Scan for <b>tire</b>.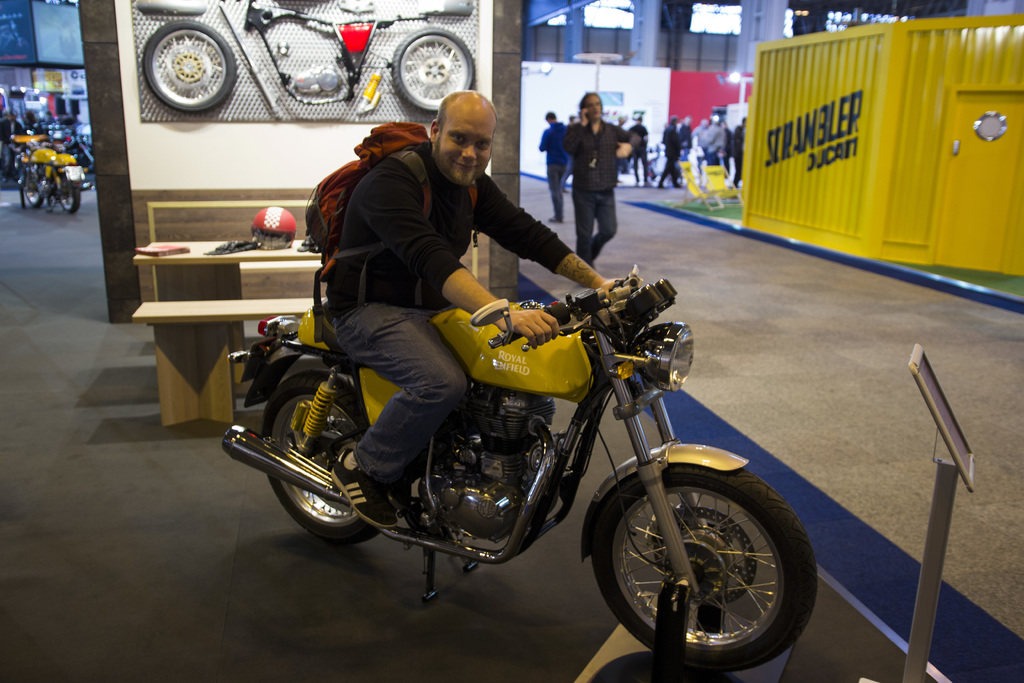
Scan result: left=23, top=164, right=49, bottom=205.
